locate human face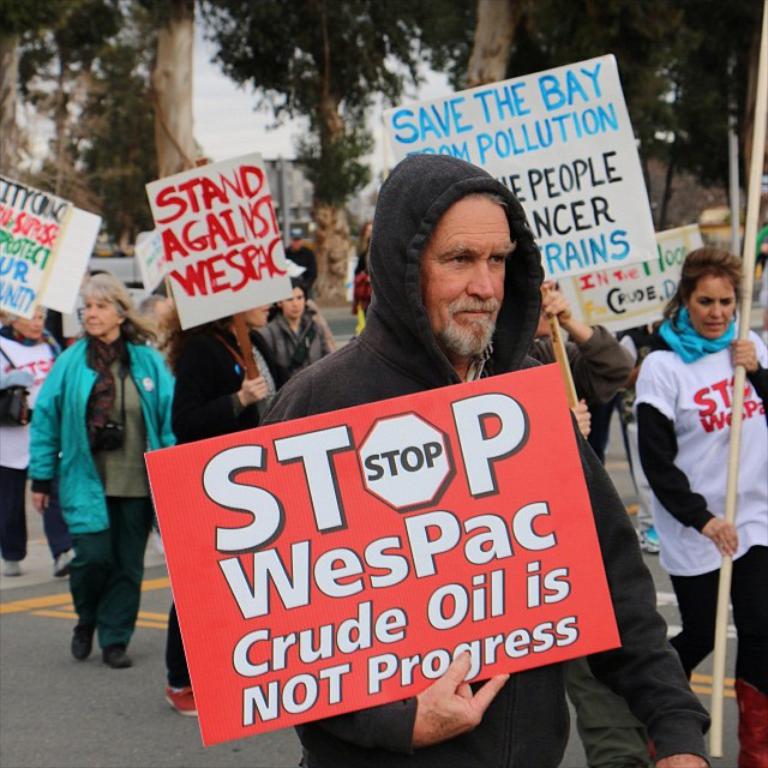
region(79, 289, 116, 340)
